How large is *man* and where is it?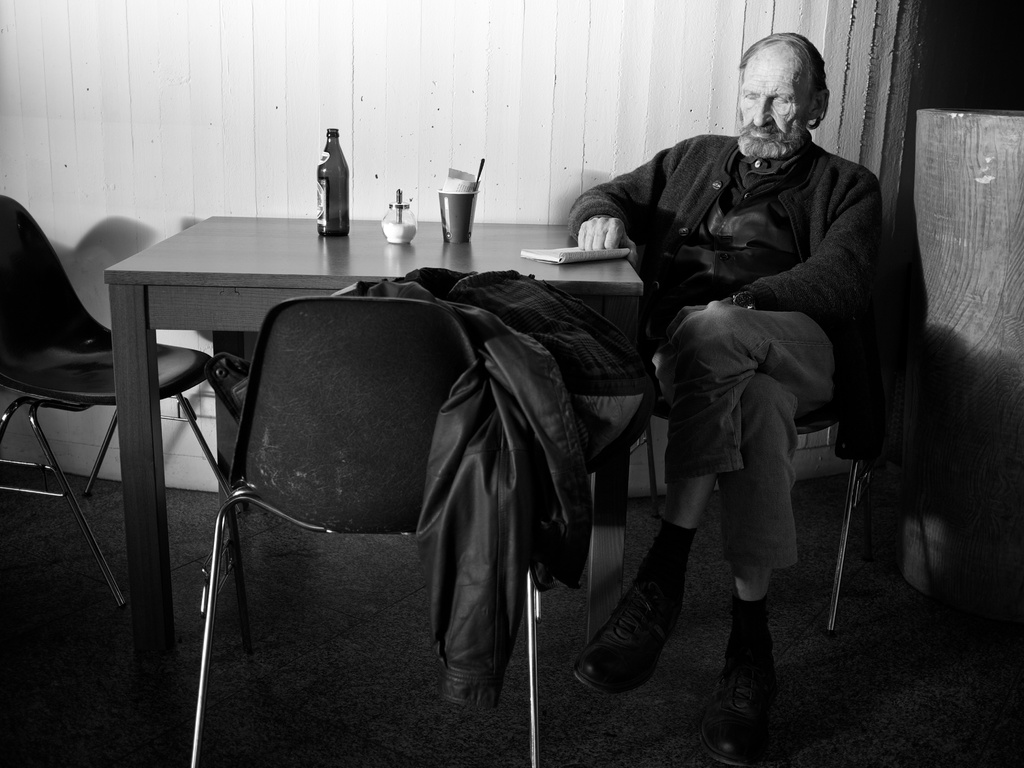
Bounding box: Rect(568, 32, 892, 709).
